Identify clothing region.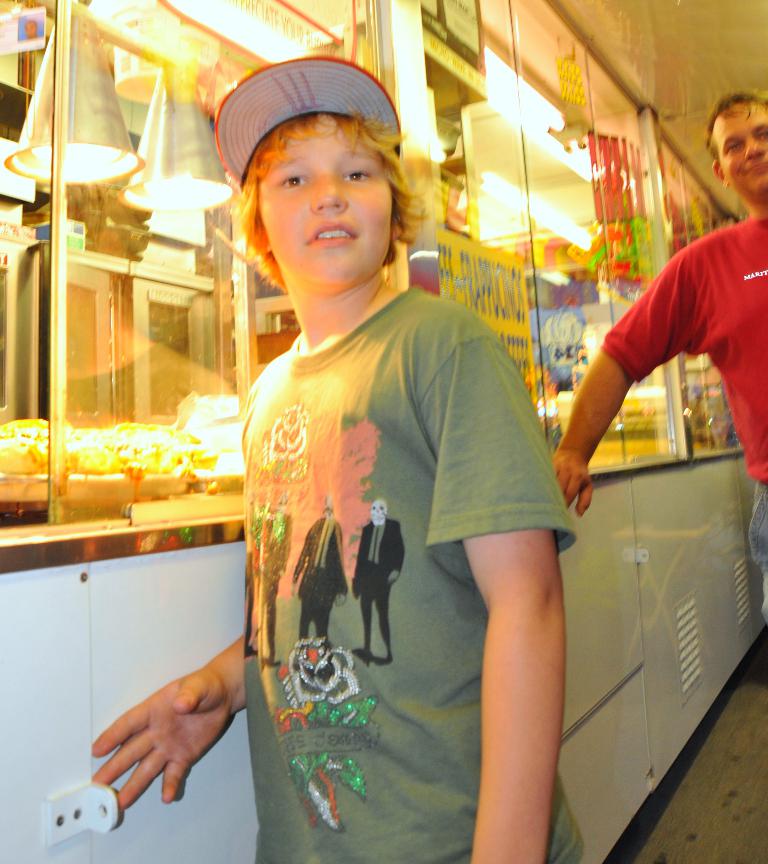
Region: (224,241,555,833).
